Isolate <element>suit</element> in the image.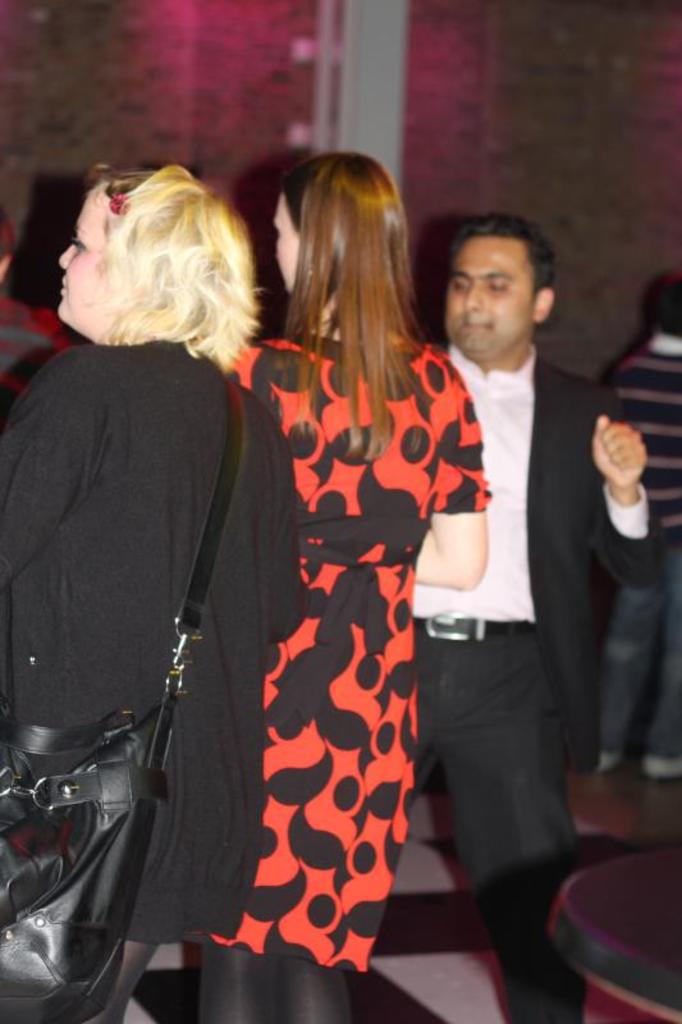
Isolated region: (x1=441, y1=344, x2=668, y2=774).
